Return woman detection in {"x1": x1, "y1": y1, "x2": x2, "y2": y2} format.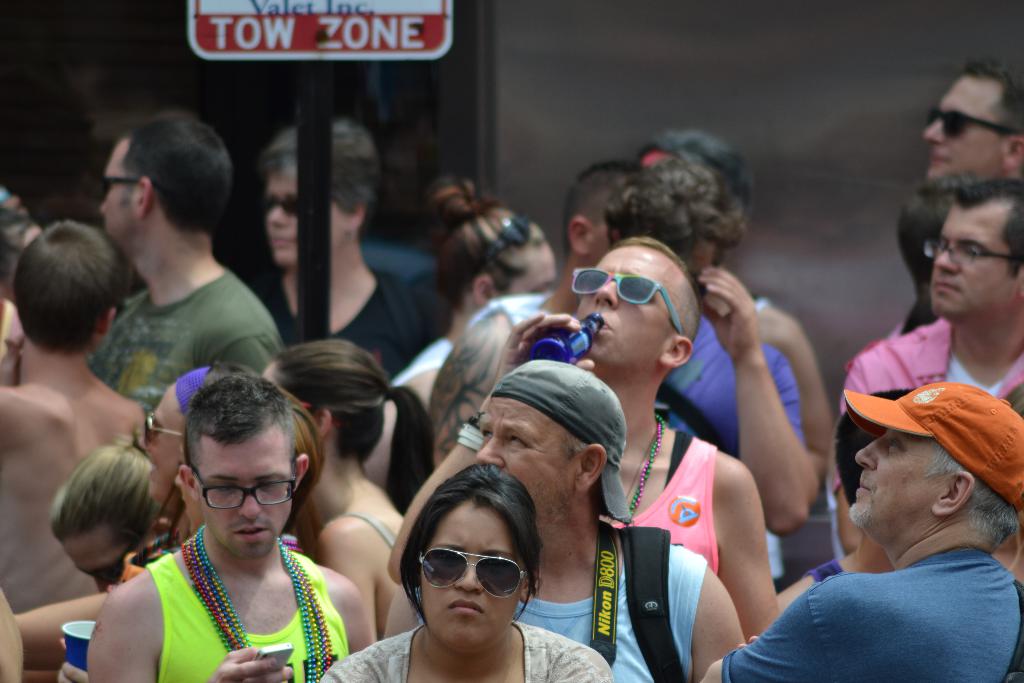
{"x1": 252, "y1": 119, "x2": 448, "y2": 383}.
